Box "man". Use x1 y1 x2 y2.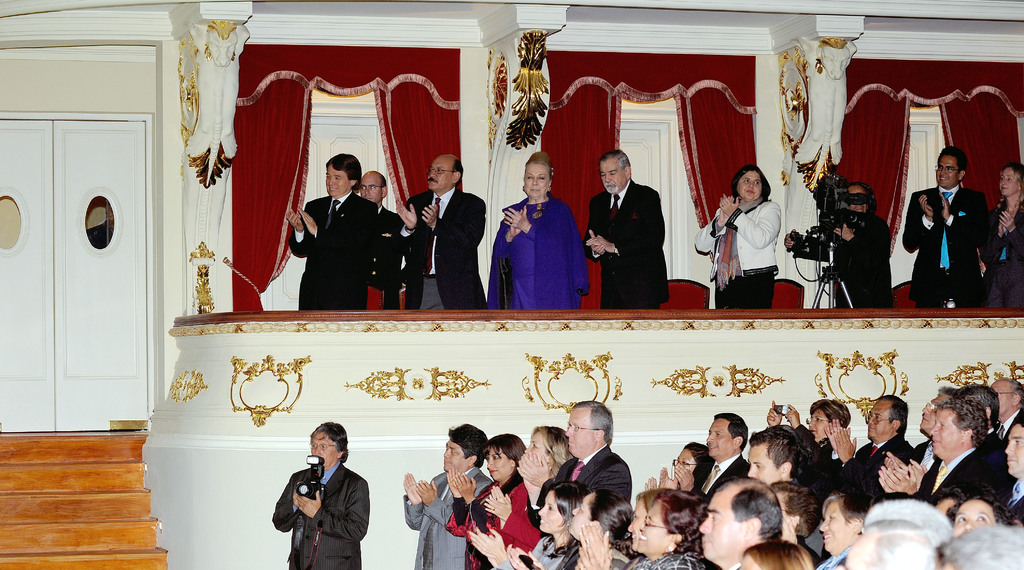
517 400 633 537.
